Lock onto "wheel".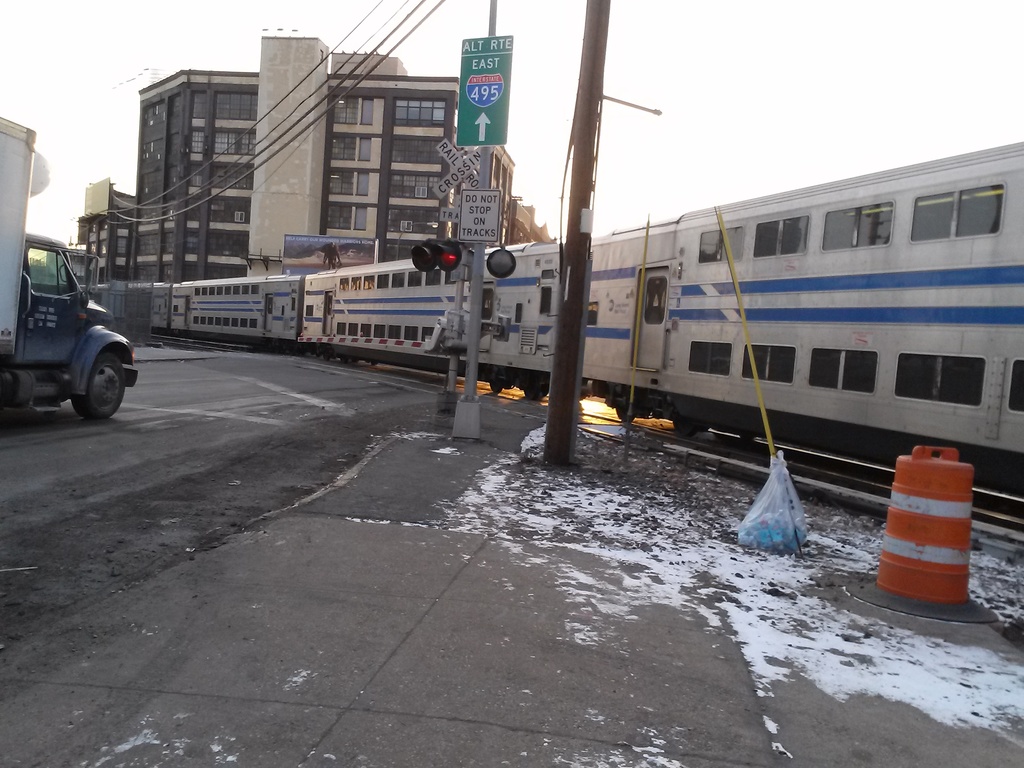
Locked: 673:422:697:435.
